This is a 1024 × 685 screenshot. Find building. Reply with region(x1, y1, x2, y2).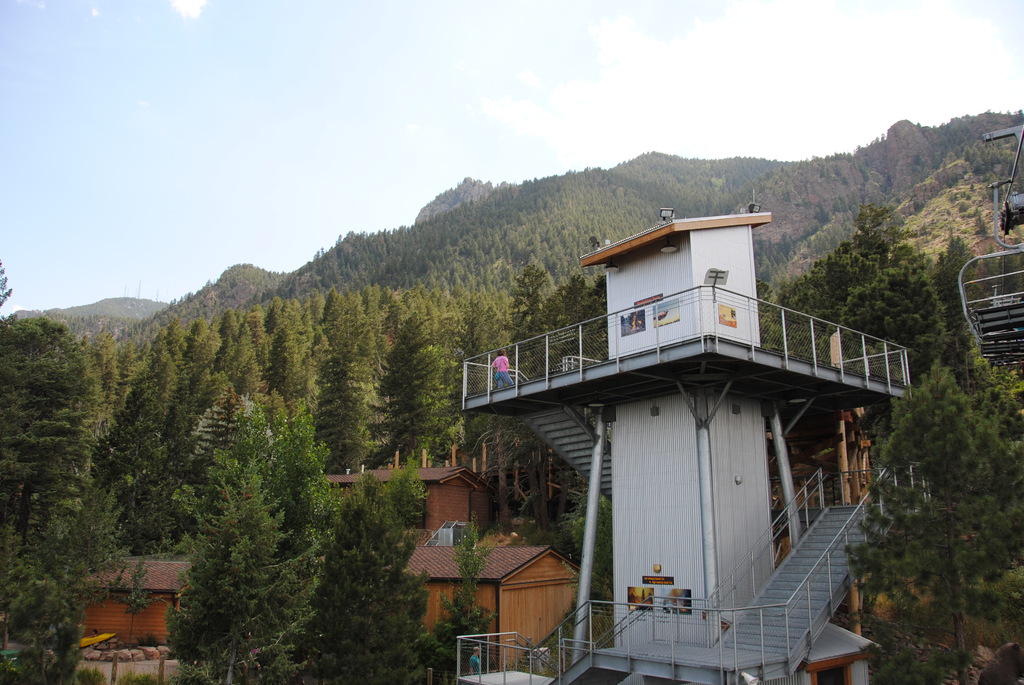
region(319, 450, 504, 544).
